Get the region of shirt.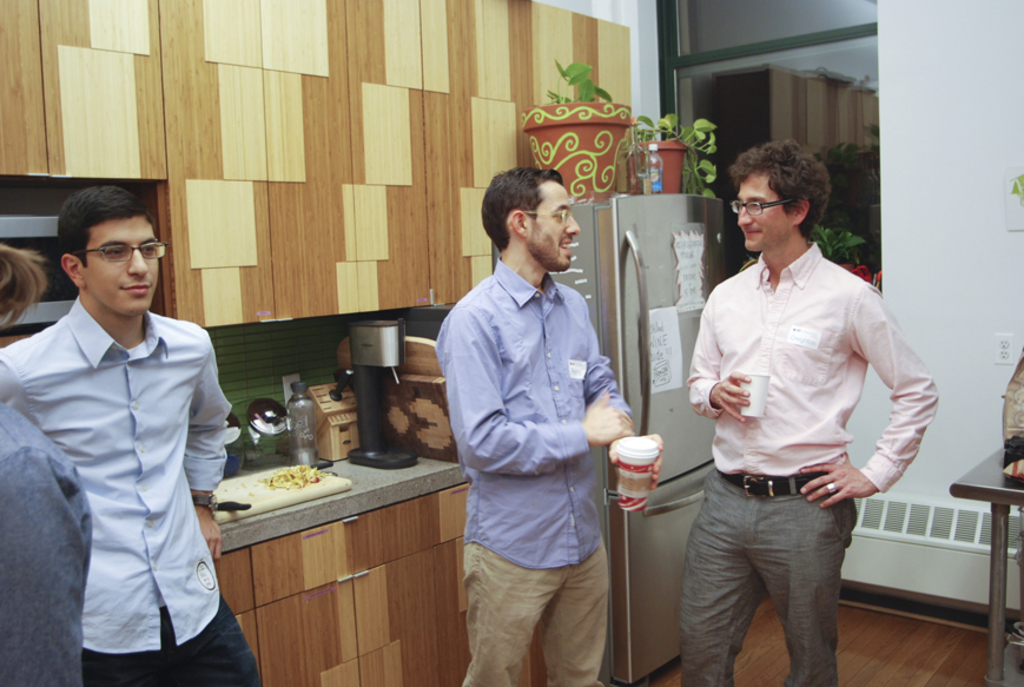
bbox(686, 237, 937, 490).
